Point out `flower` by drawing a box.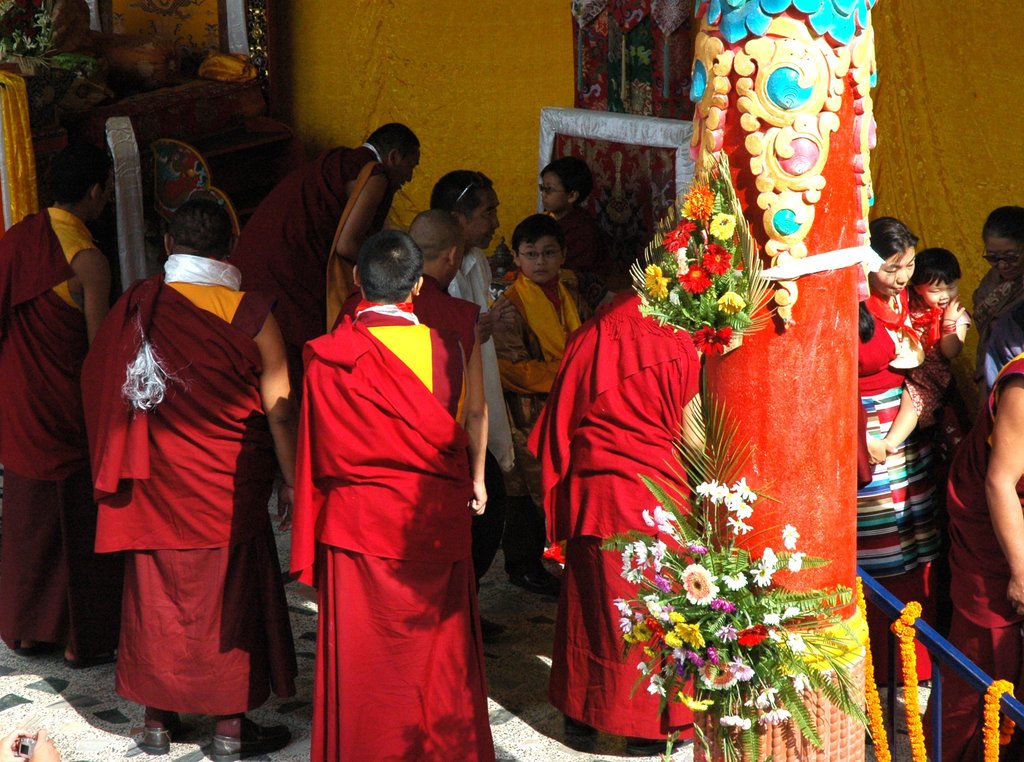
BBox(716, 288, 745, 317).
